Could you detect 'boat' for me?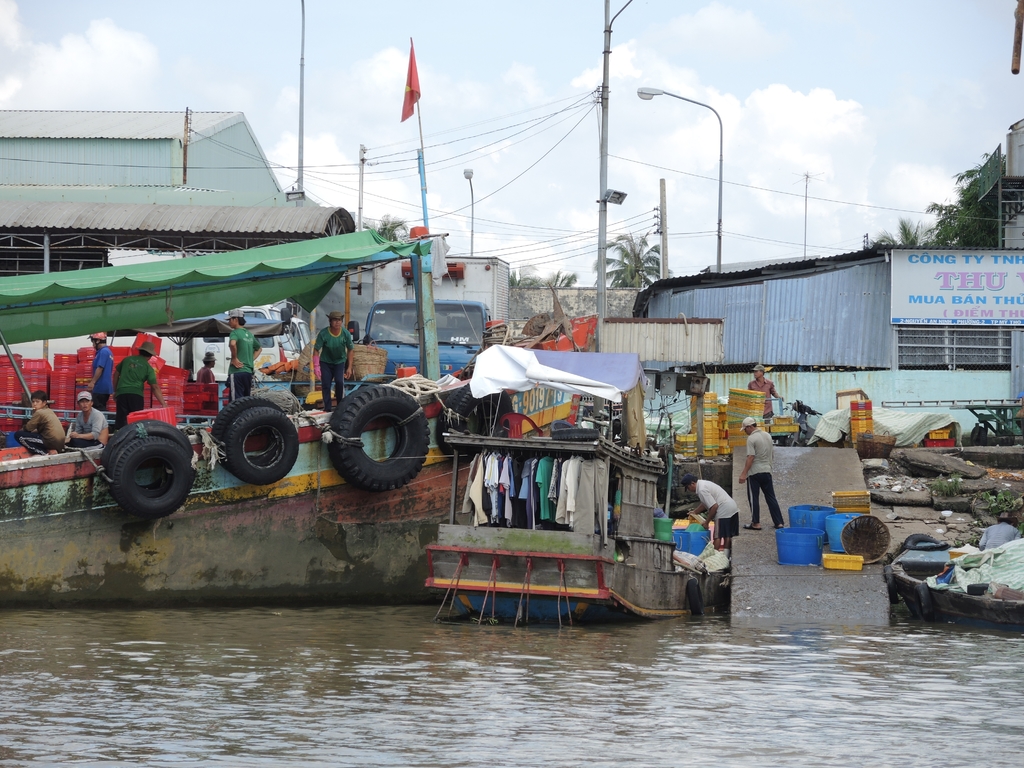
Detection result: select_region(883, 527, 1023, 628).
